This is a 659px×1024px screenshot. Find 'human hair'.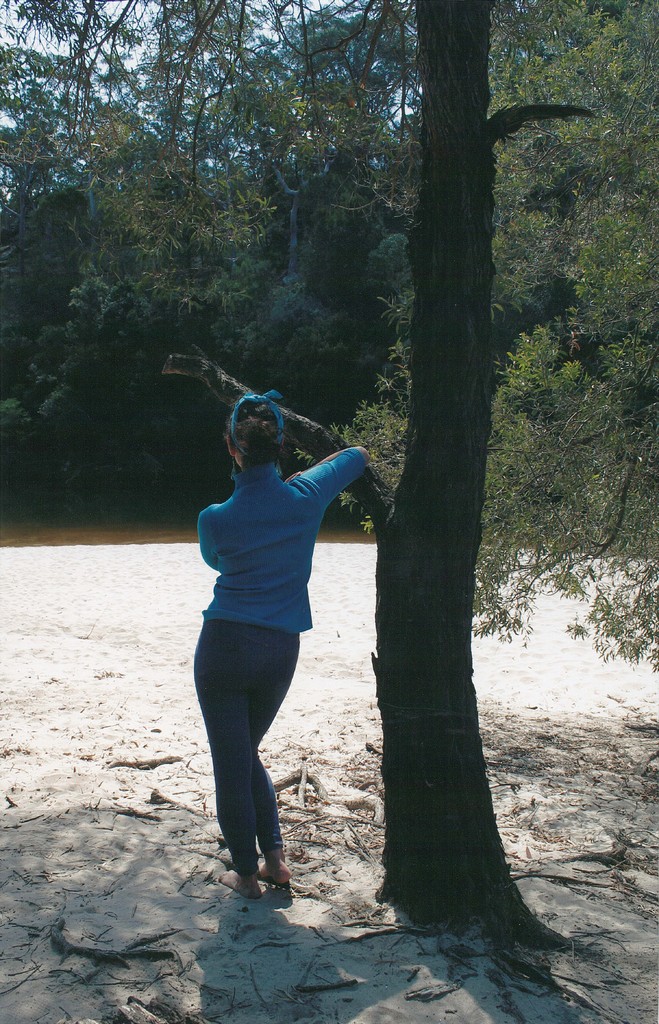
Bounding box: box=[219, 392, 288, 471].
